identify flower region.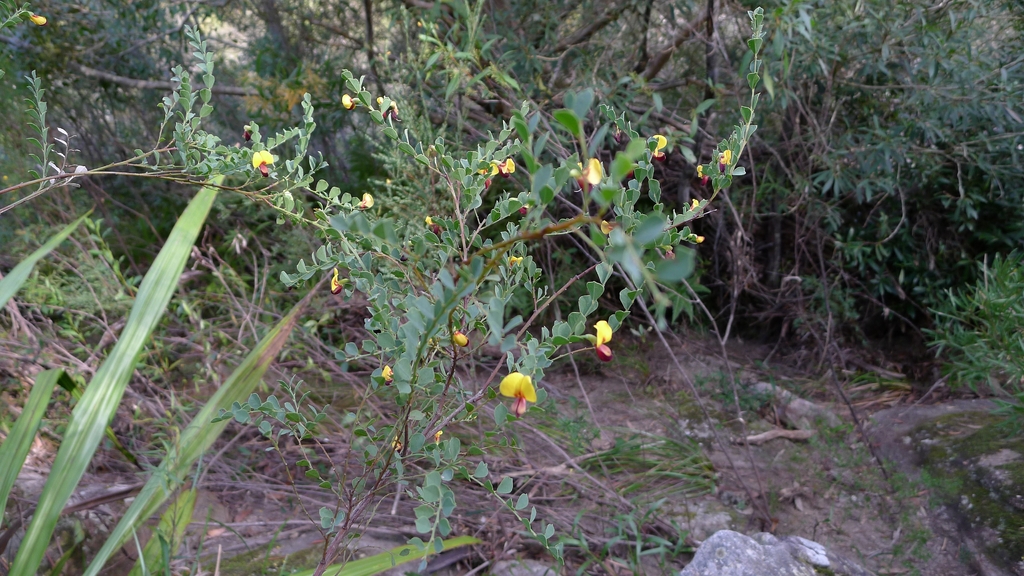
Region: box(246, 146, 275, 180).
